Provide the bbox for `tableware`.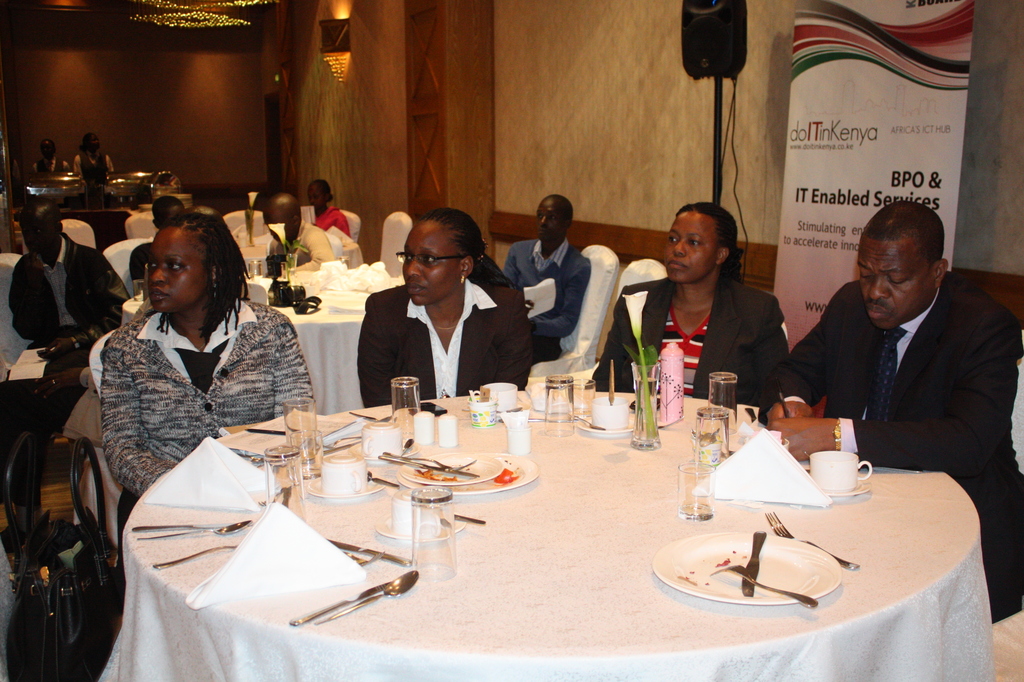
<bbox>761, 510, 861, 571</bbox>.
